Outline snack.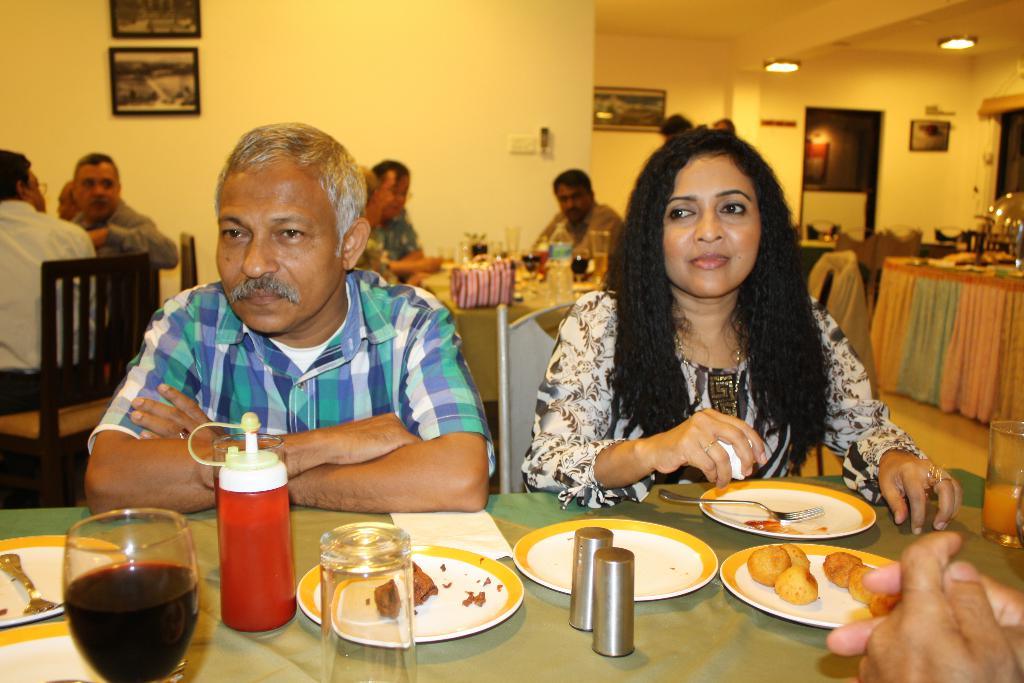
Outline: select_region(374, 561, 441, 619).
